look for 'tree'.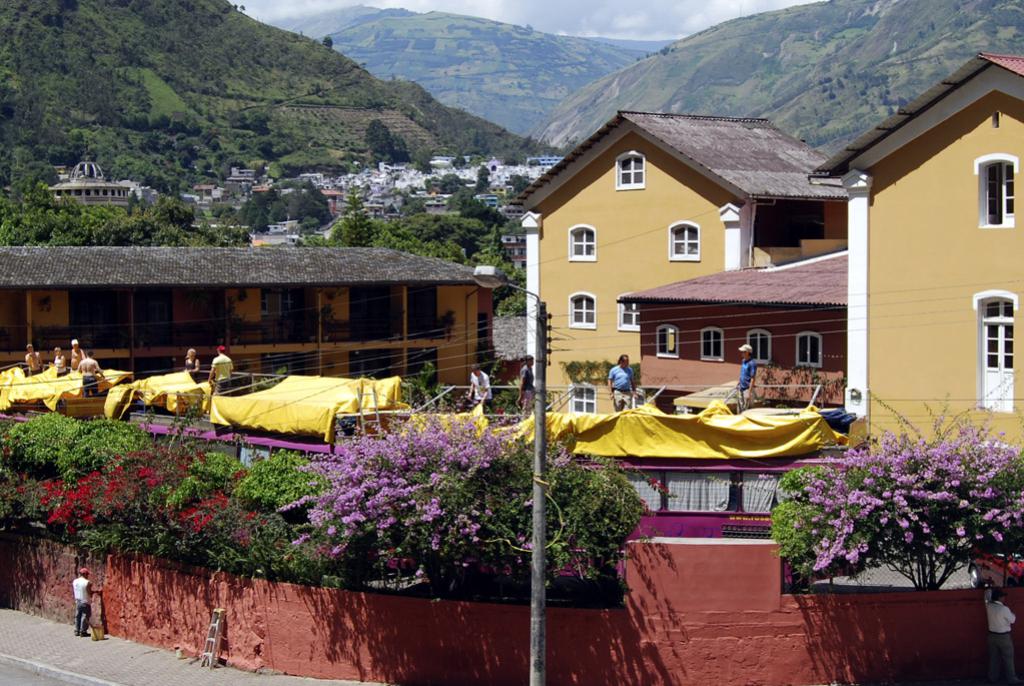
Found: (left=702, top=385, right=1023, bottom=587).
